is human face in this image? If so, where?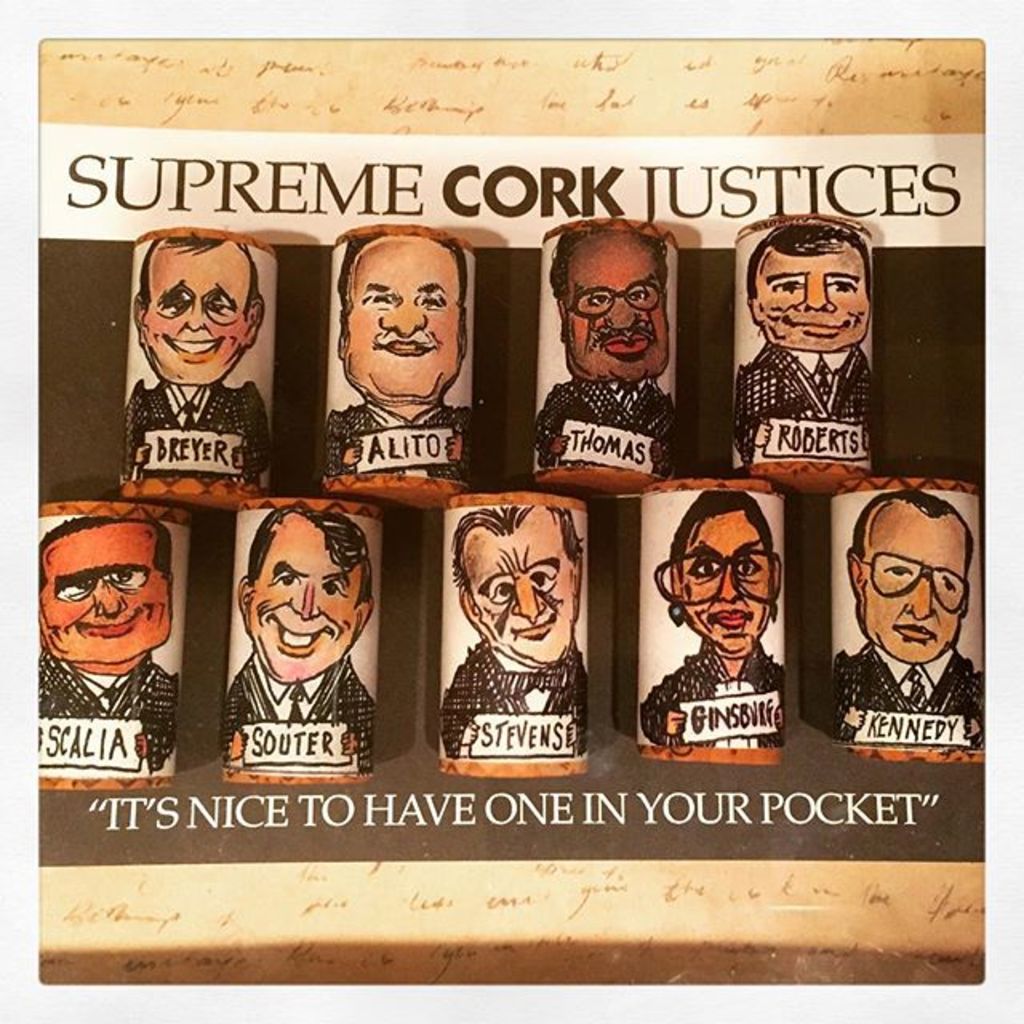
Yes, at (571,240,666,387).
